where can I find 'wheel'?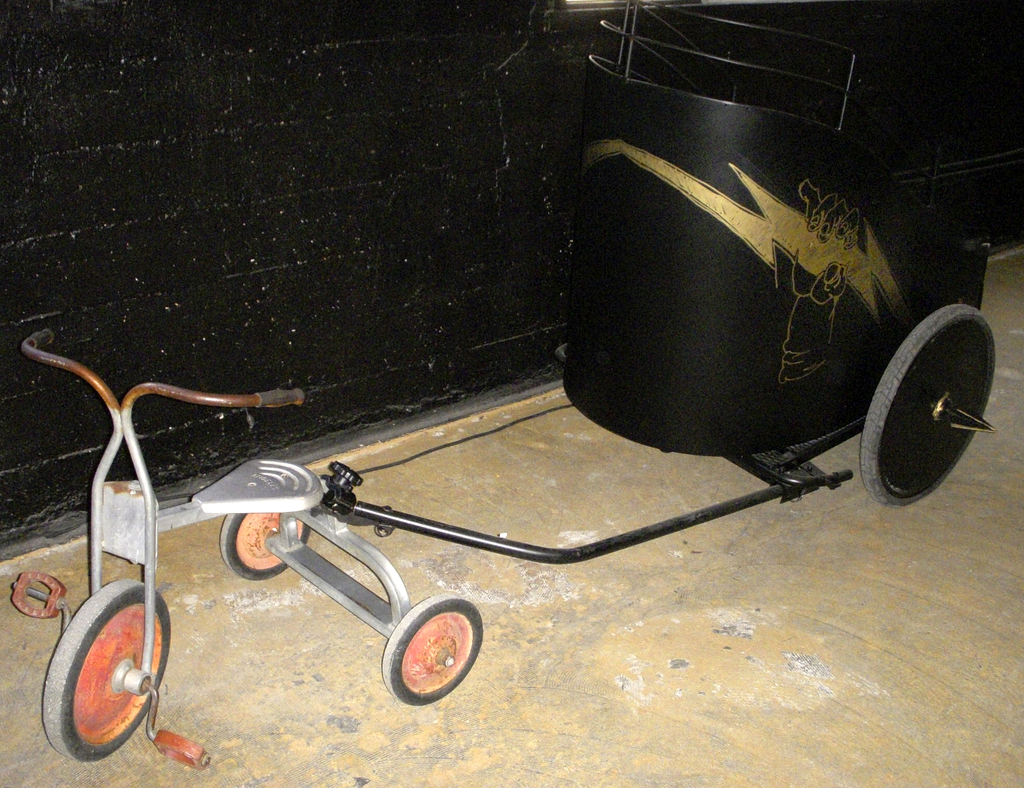
You can find it at 42 582 171 762.
